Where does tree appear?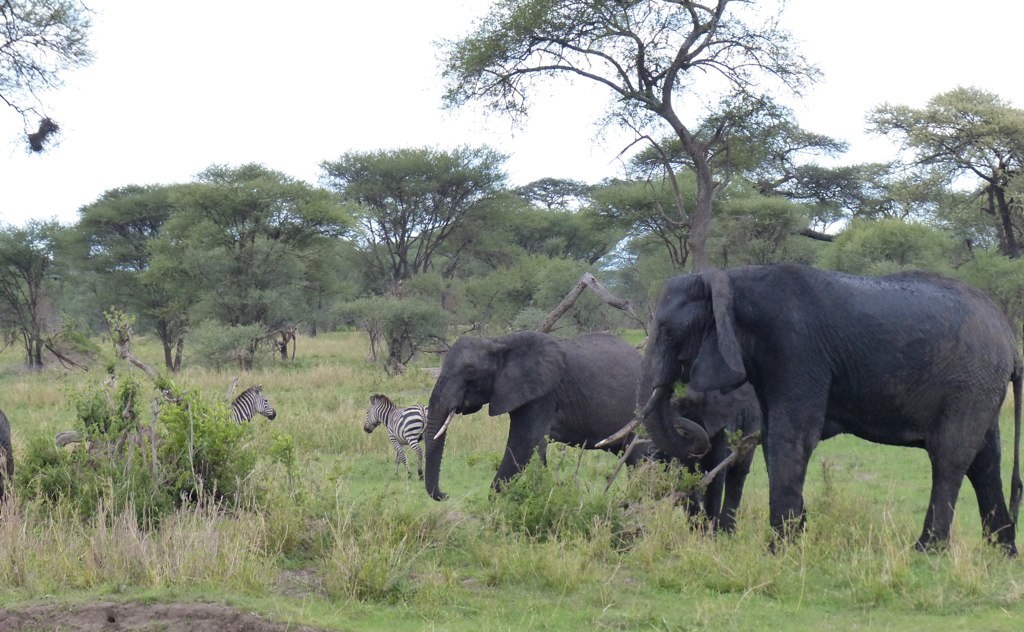
Appears at 785/156/941/236.
